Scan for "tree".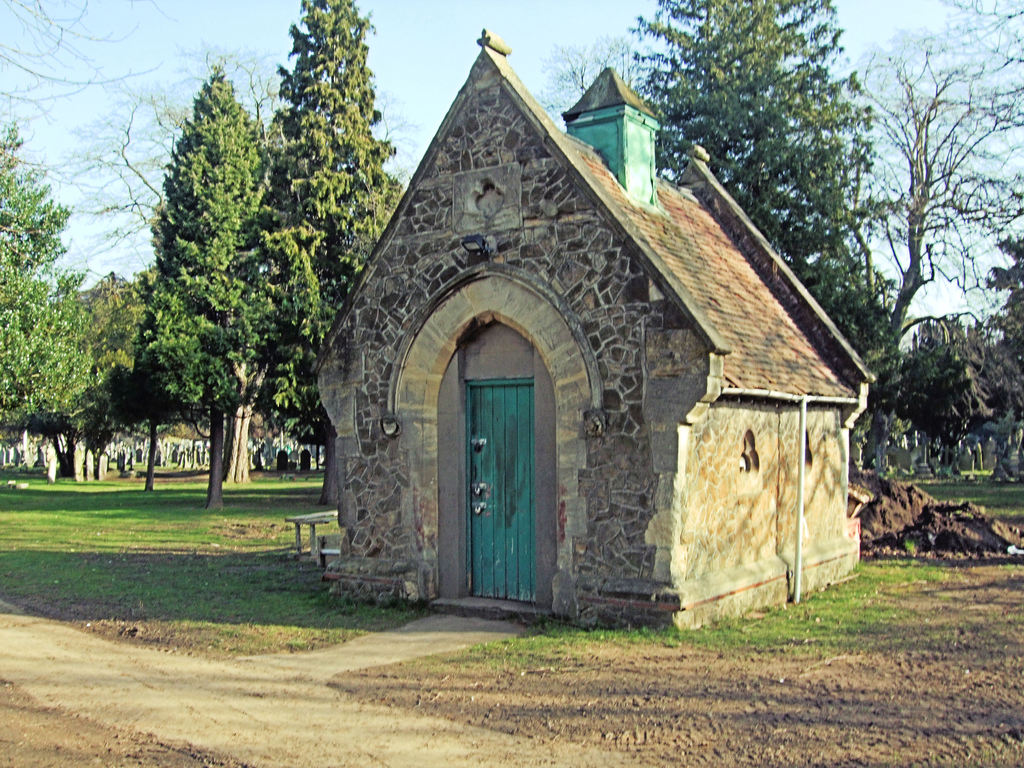
Scan result: BBox(523, 40, 649, 130).
